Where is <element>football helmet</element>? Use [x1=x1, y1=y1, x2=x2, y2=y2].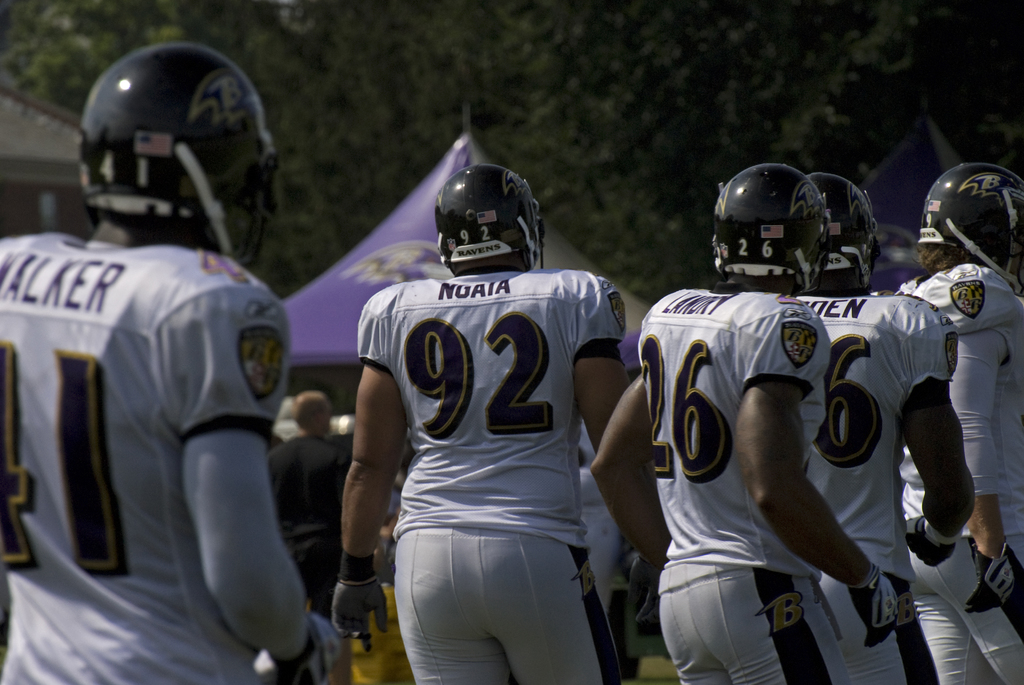
[x1=796, y1=177, x2=873, y2=304].
